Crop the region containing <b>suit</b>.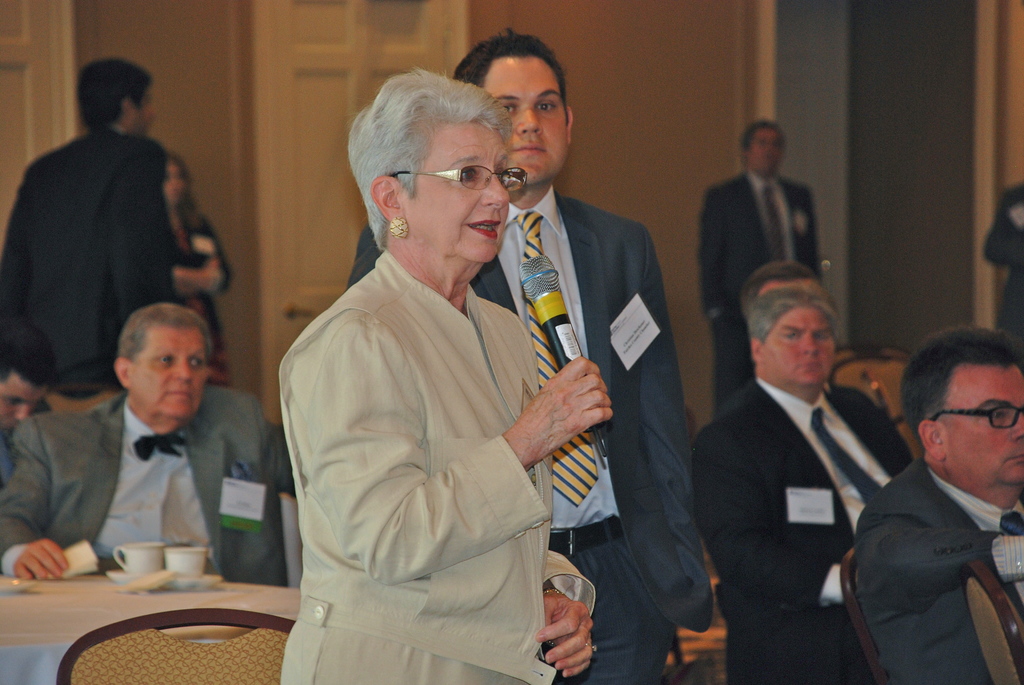
Crop region: BBox(0, 122, 179, 413).
